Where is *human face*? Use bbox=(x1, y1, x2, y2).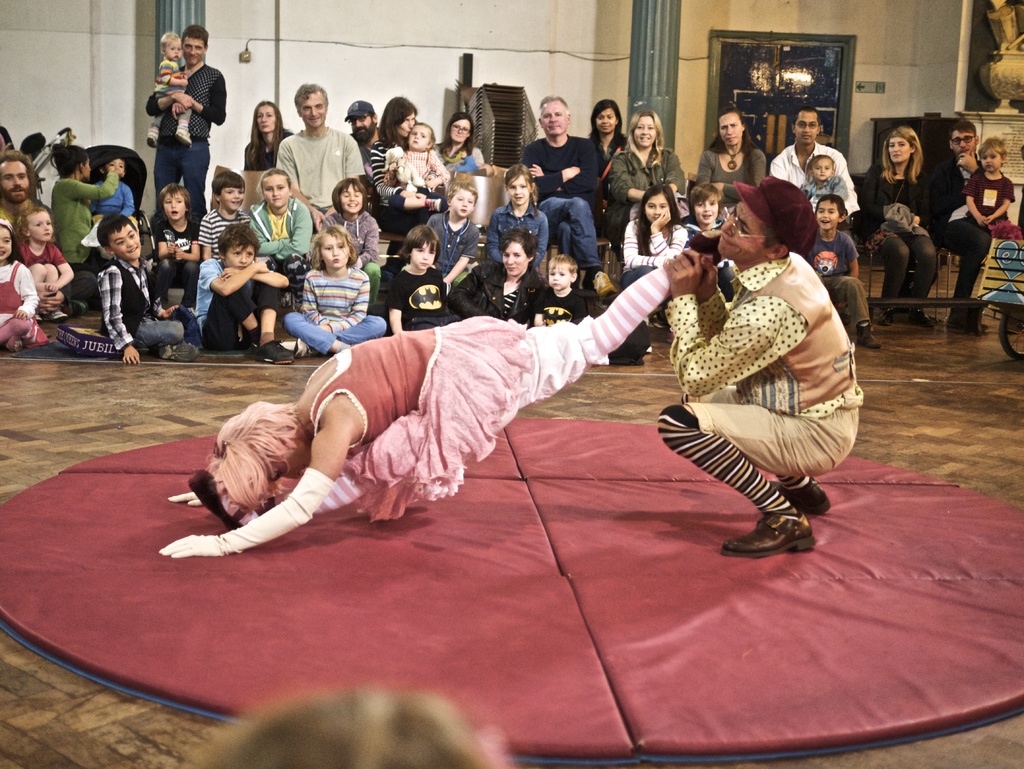
bbox=(403, 122, 429, 151).
